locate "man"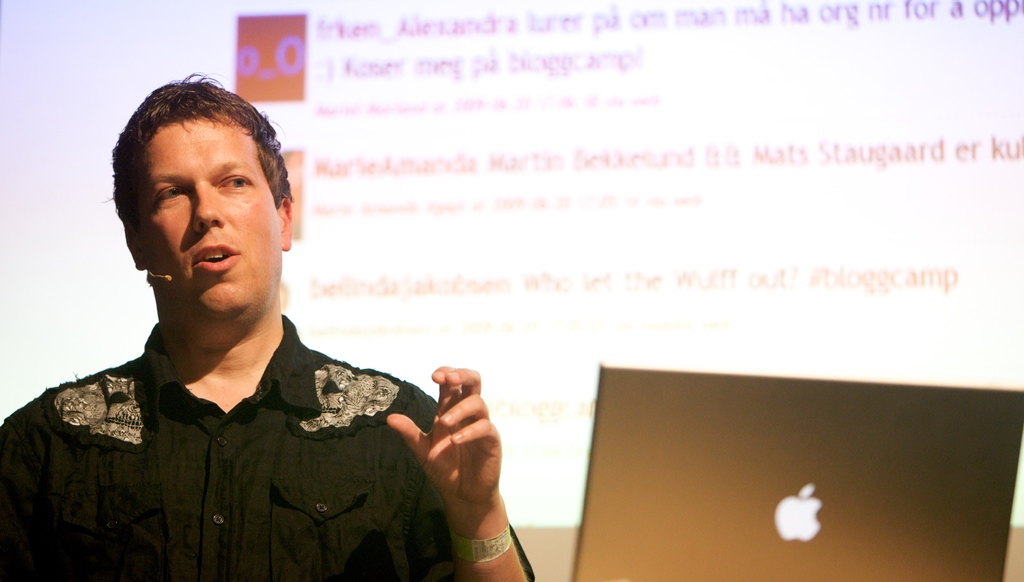
[x1=0, y1=64, x2=537, y2=581]
